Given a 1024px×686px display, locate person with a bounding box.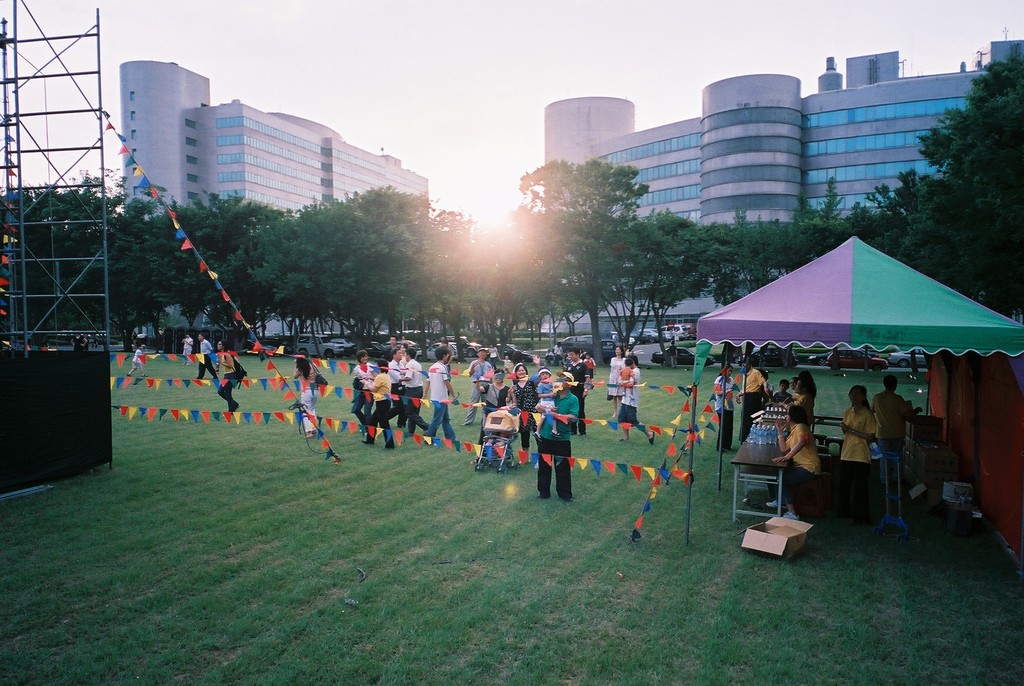
Located: <box>609,344,624,407</box>.
